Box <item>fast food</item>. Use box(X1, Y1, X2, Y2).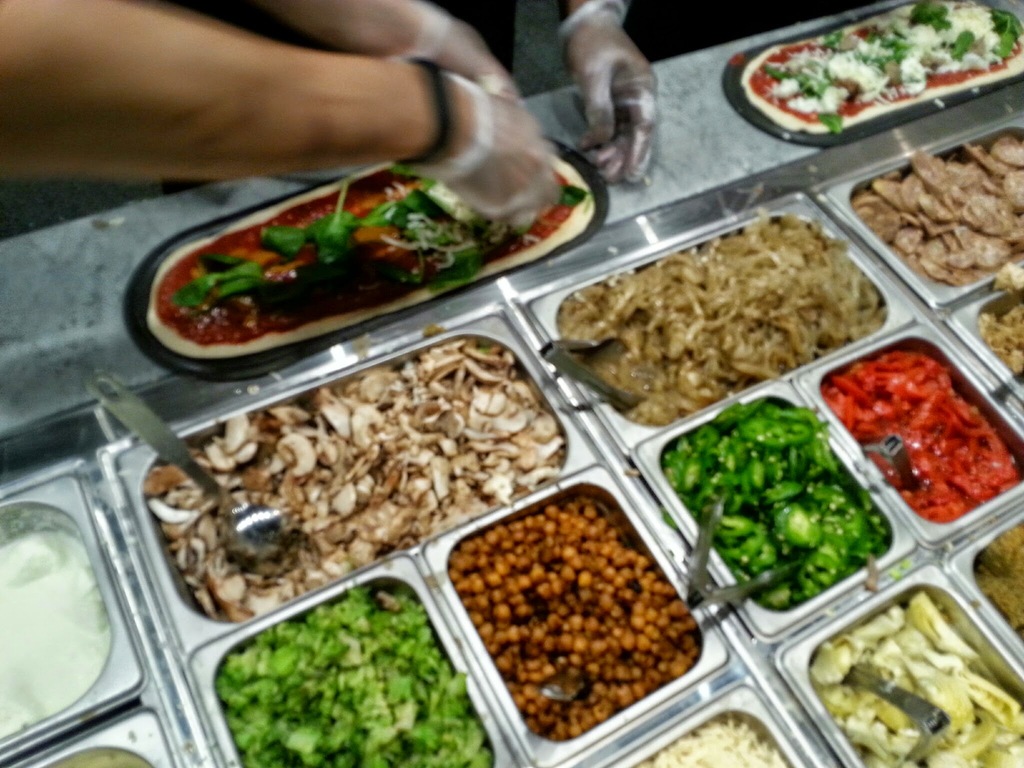
box(978, 300, 1023, 390).
